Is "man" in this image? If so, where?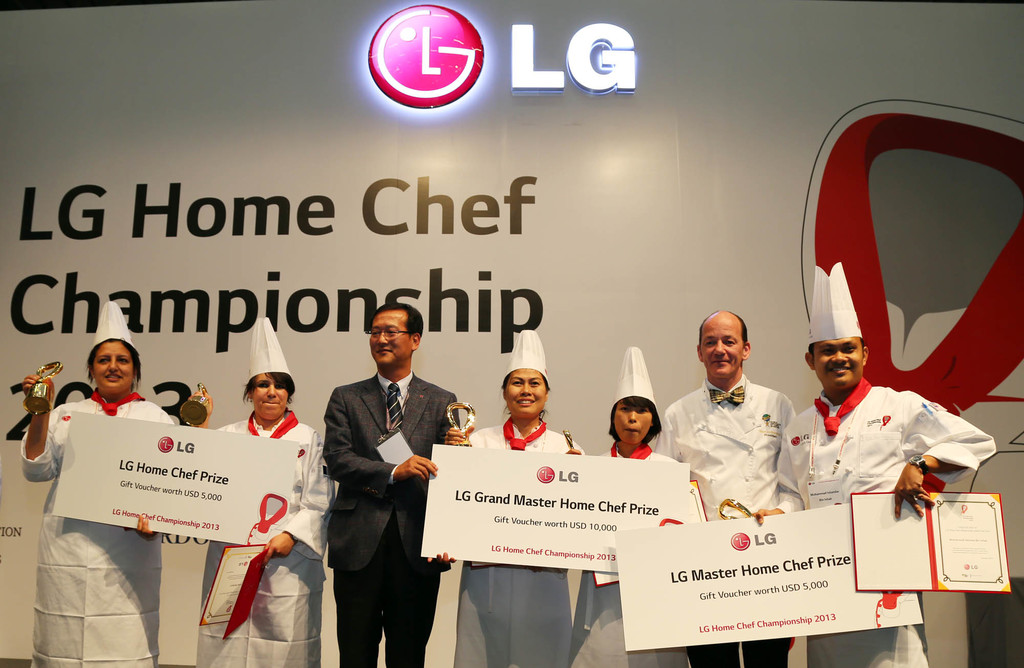
Yes, at detection(755, 258, 999, 662).
